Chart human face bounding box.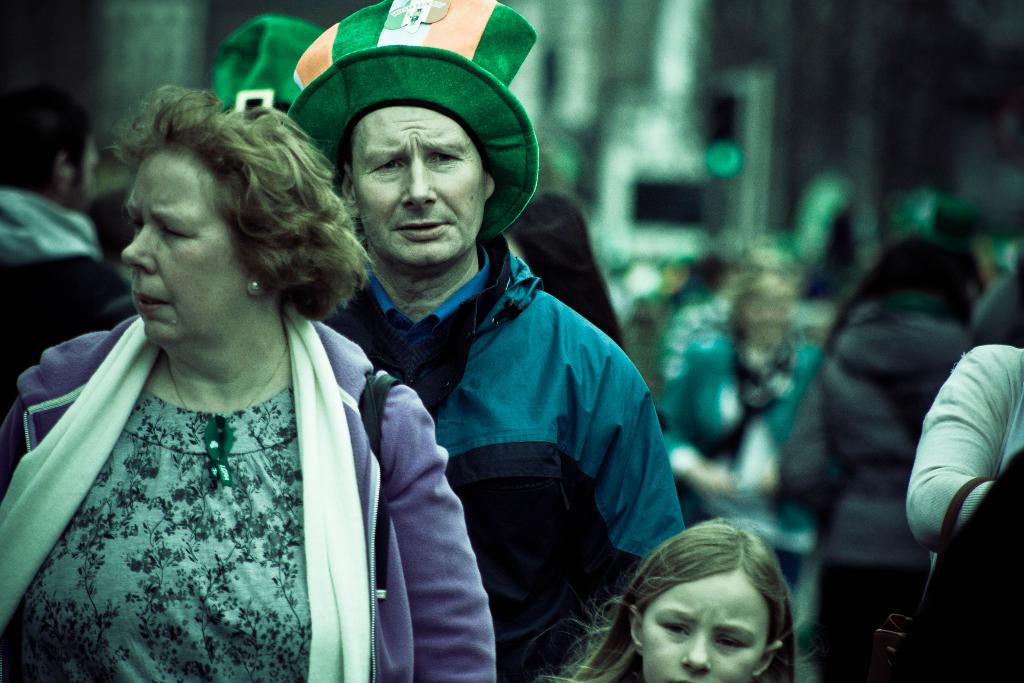
Charted: <region>124, 143, 243, 347</region>.
